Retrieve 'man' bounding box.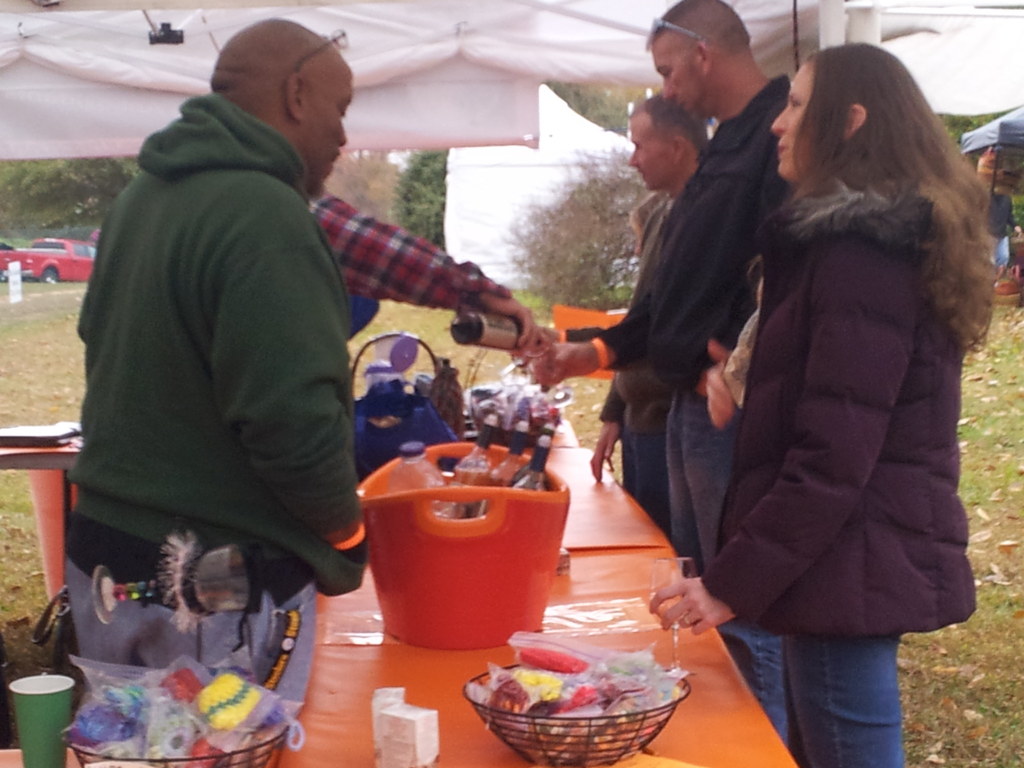
Bounding box: 60:18:408:676.
